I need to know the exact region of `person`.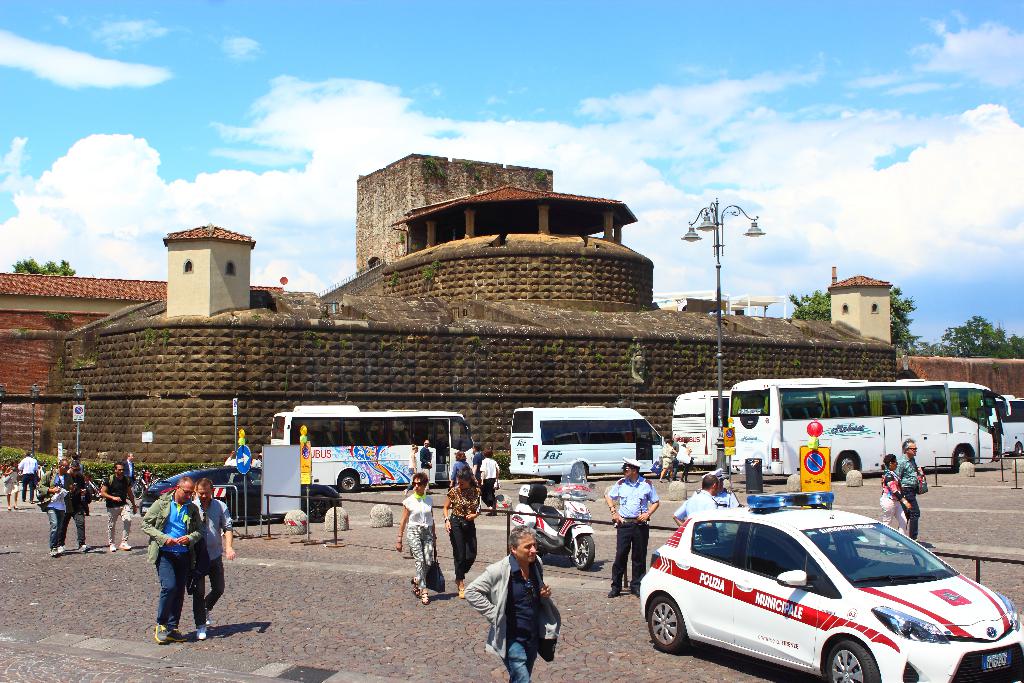
Region: 474/448/503/515.
